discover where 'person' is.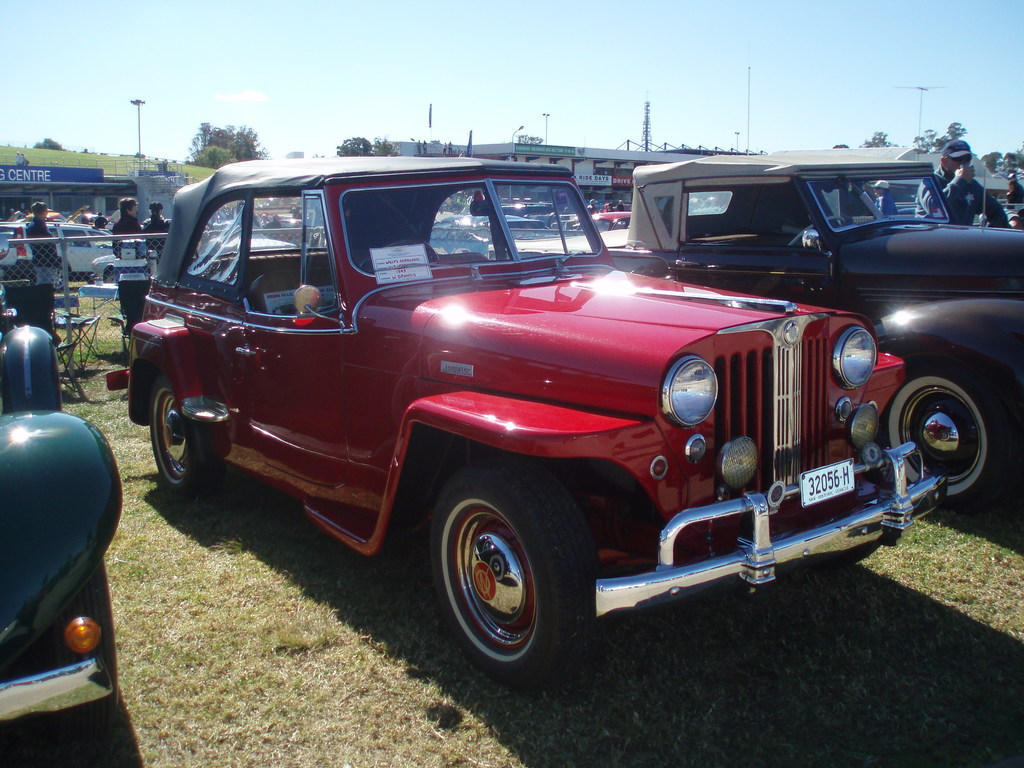
Discovered at 870:173:899:213.
